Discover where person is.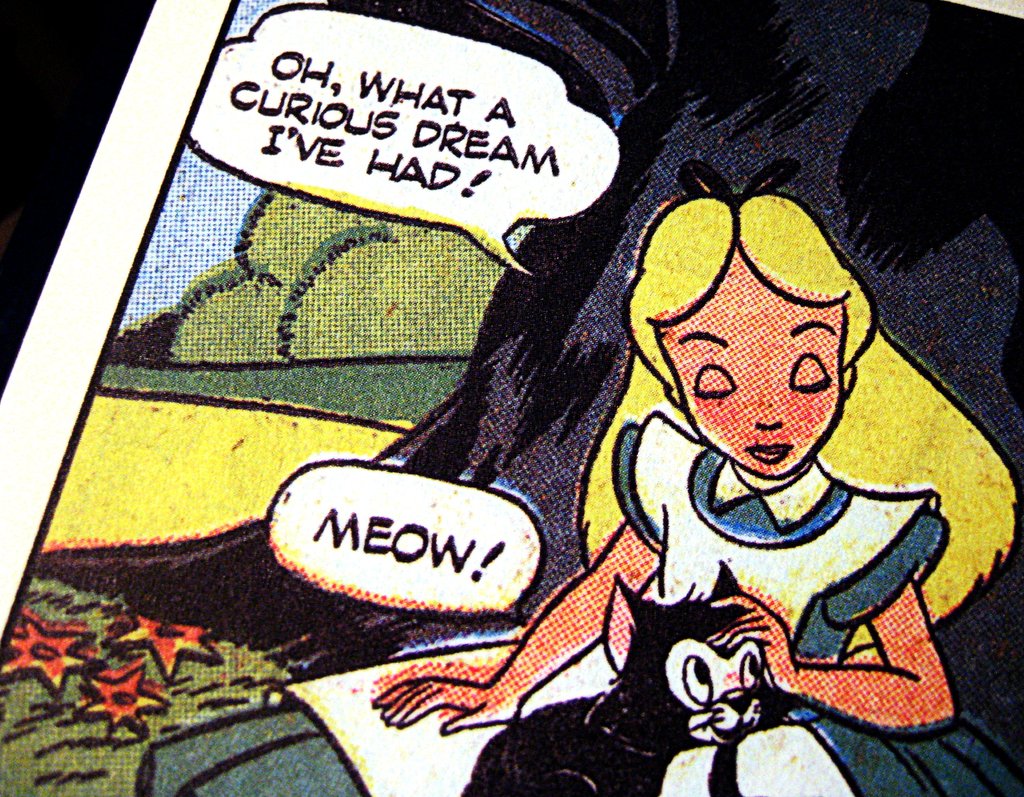
Discovered at [left=378, top=165, right=1023, bottom=796].
